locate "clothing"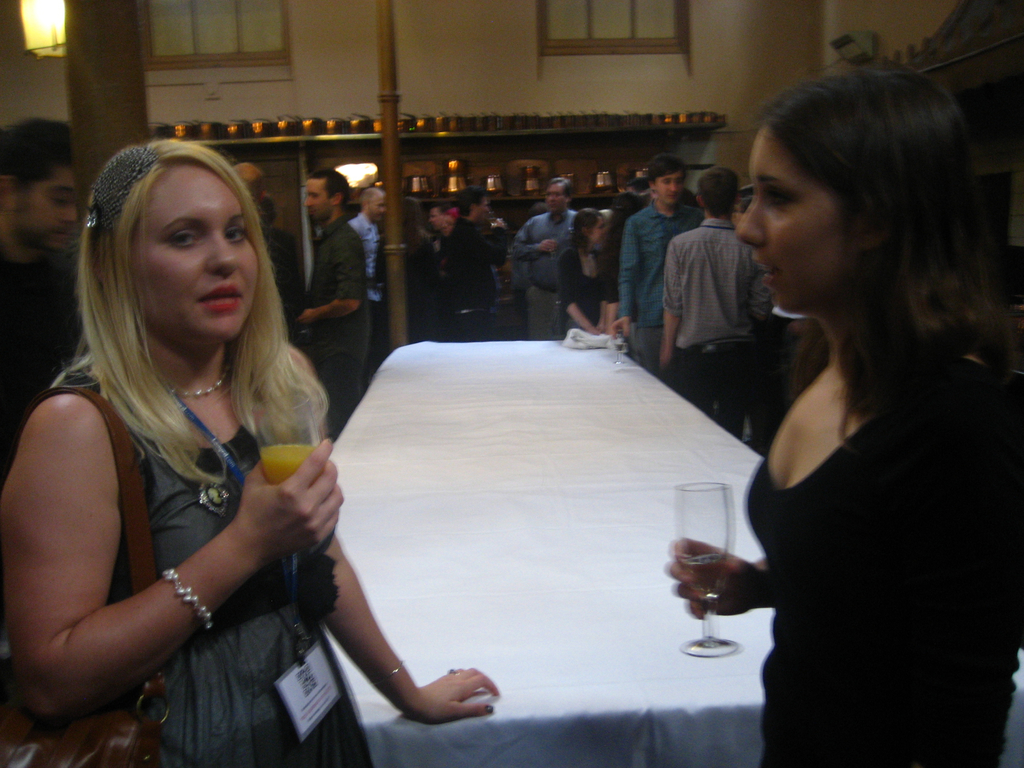
<bbox>310, 218, 371, 417</bbox>
